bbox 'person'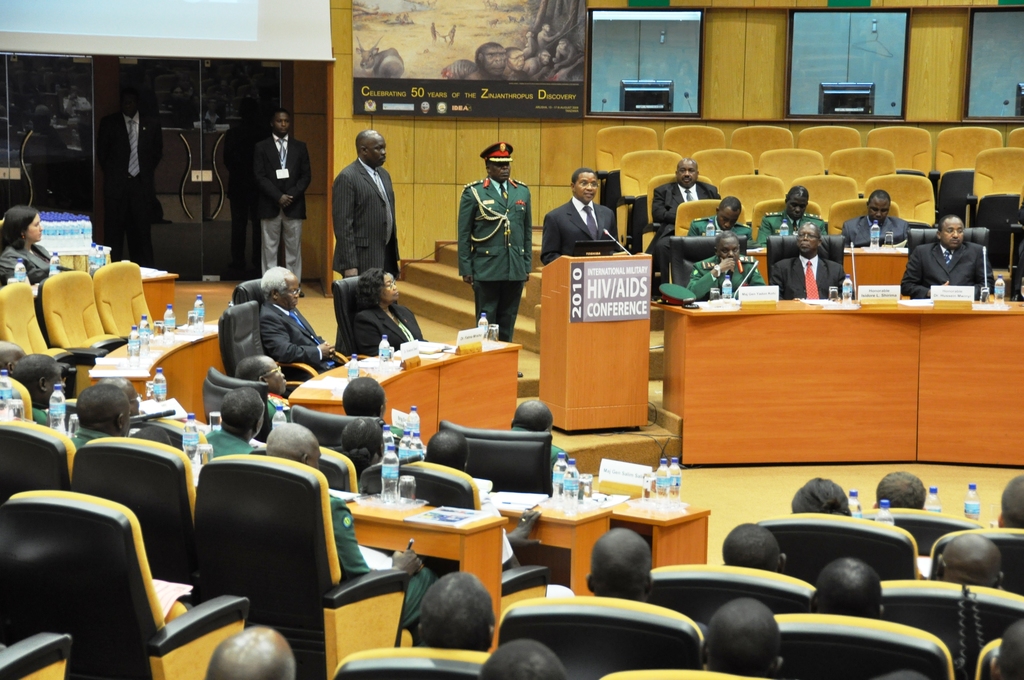
704, 599, 780, 679
